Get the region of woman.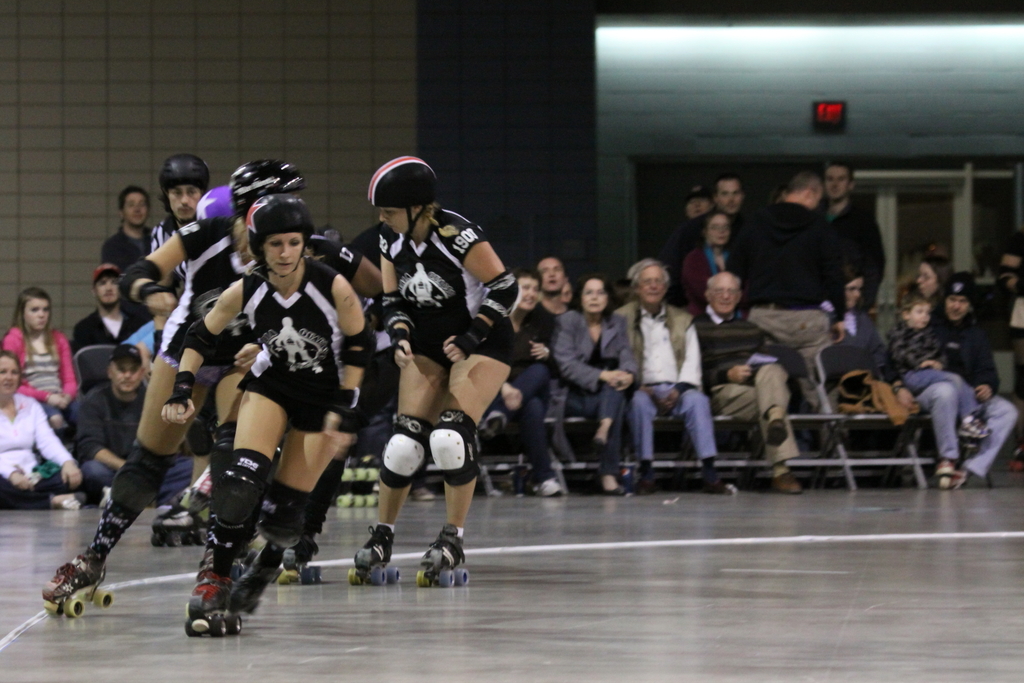
[0,342,93,523].
